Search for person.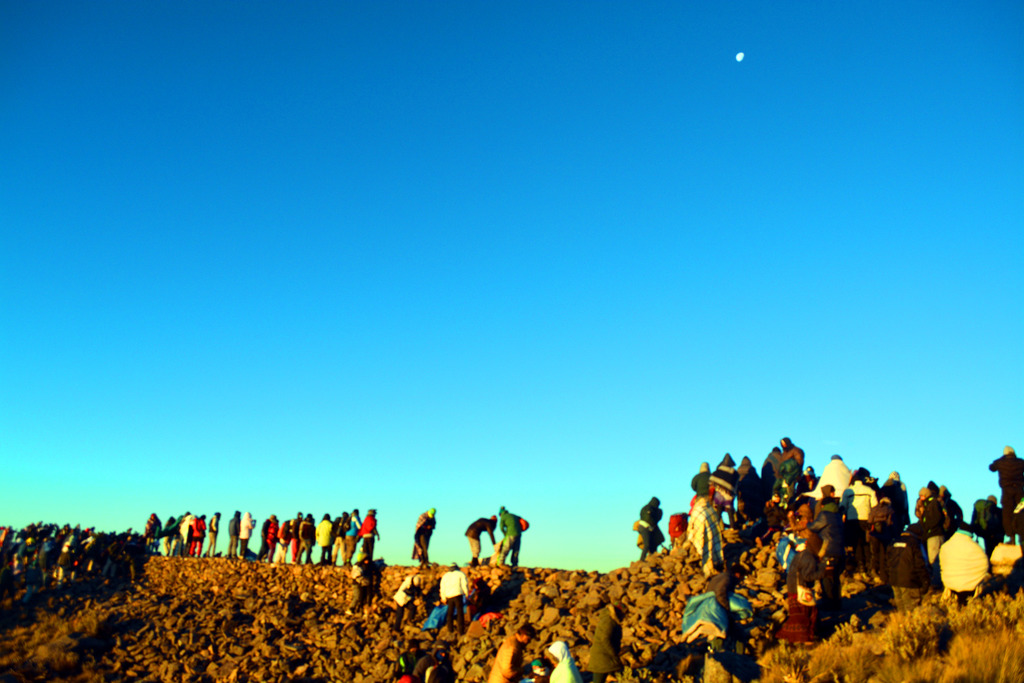
Found at [413,508,437,572].
